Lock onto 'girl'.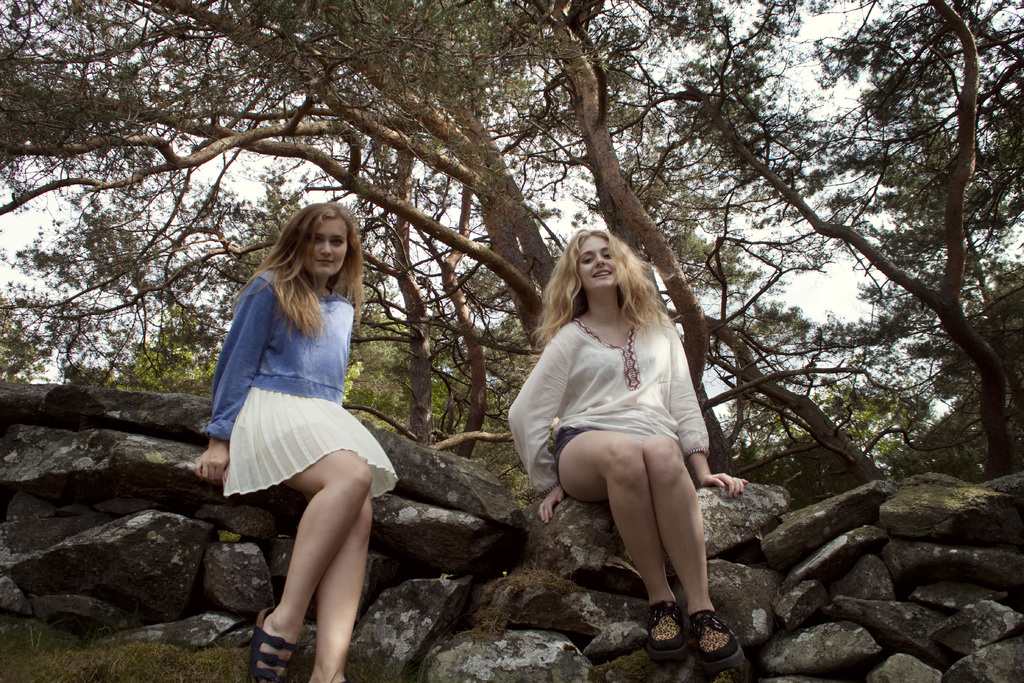
Locked: l=193, t=206, r=394, b=682.
